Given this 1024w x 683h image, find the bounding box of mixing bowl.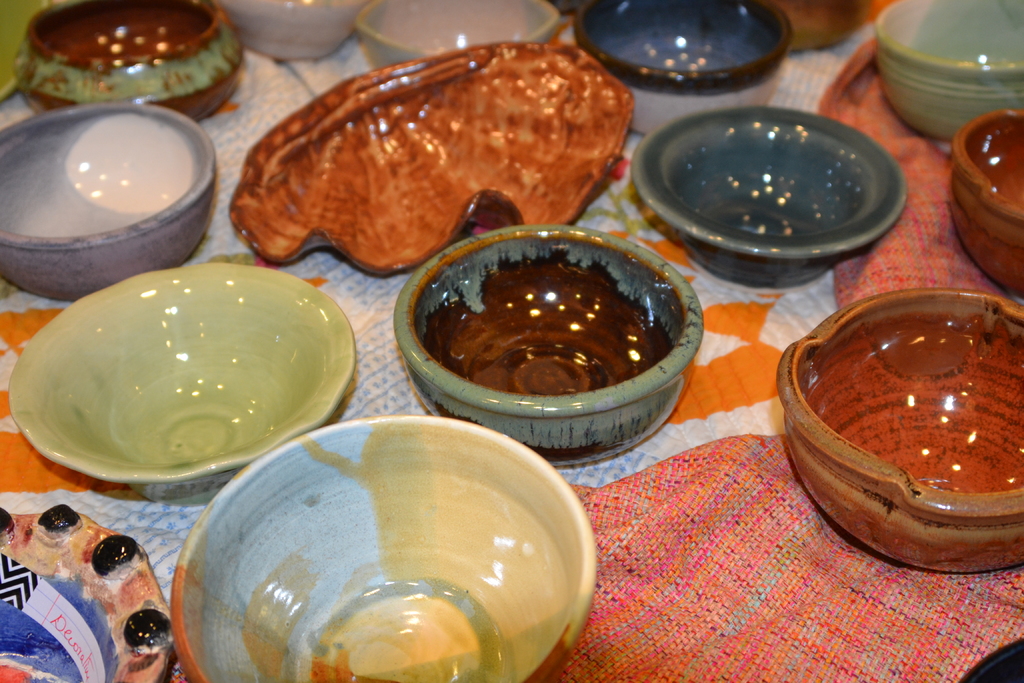
10/0/245/122.
